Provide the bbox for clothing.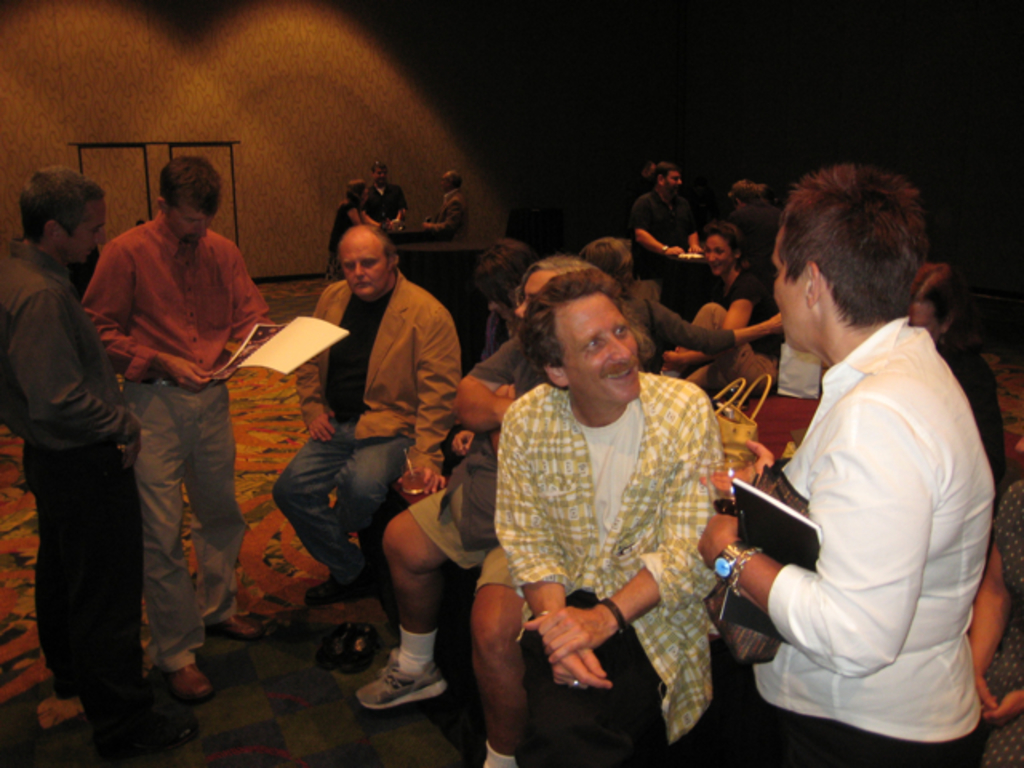
BBox(725, 246, 1003, 760).
